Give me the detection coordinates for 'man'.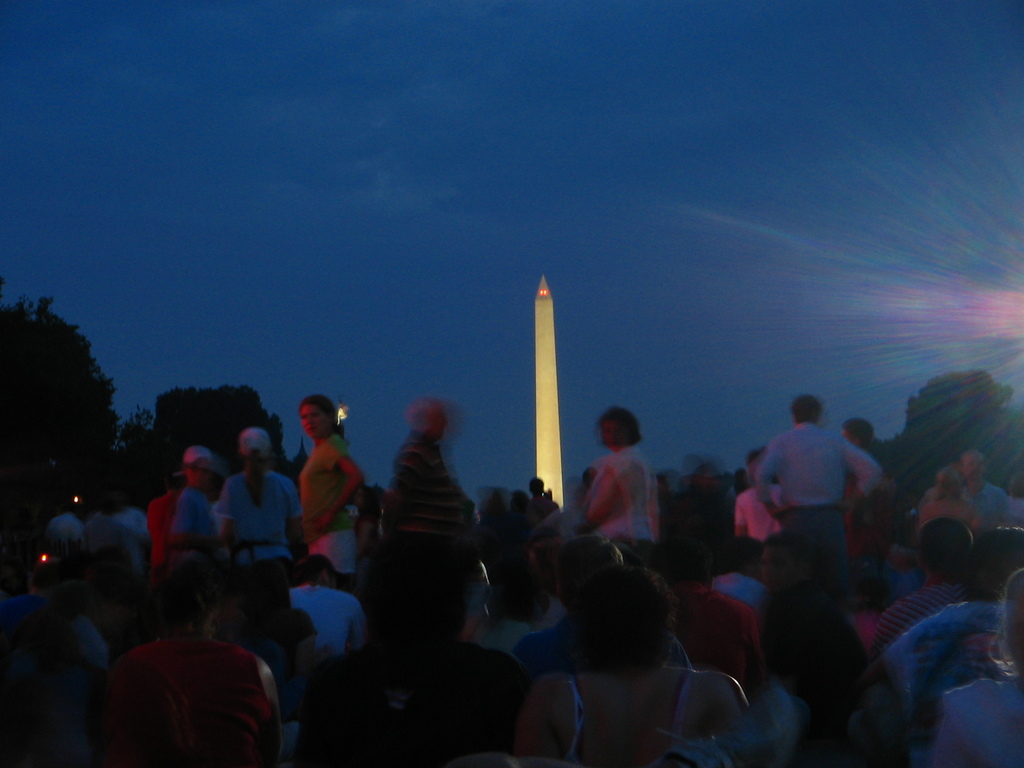
select_region(746, 398, 877, 615).
